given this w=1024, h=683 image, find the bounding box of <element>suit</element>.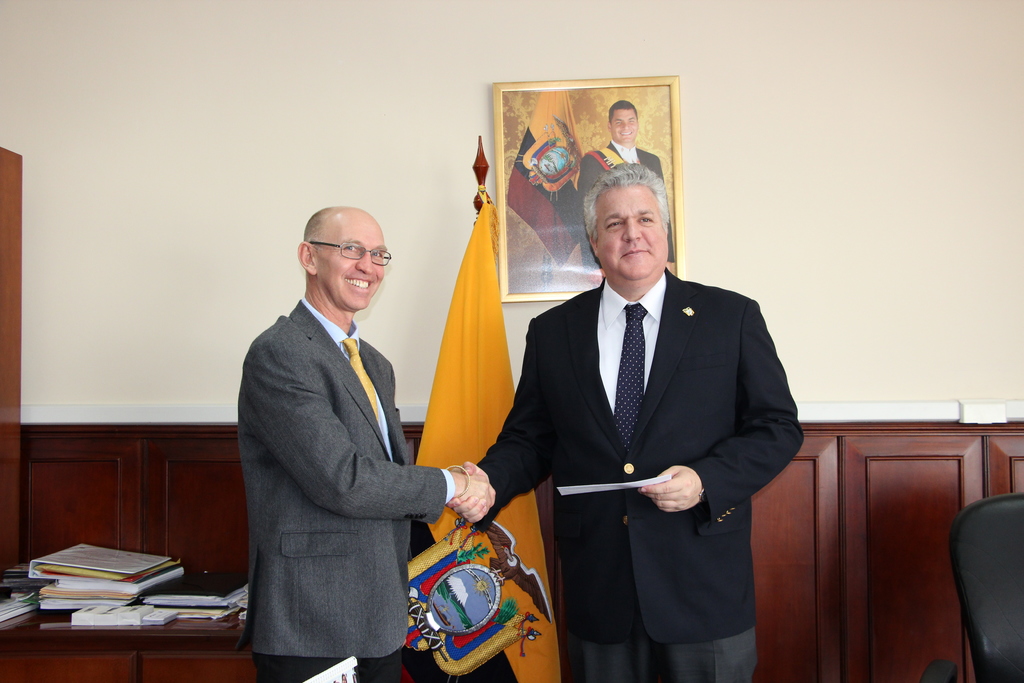
bbox=(490, 176, 794, 673).
